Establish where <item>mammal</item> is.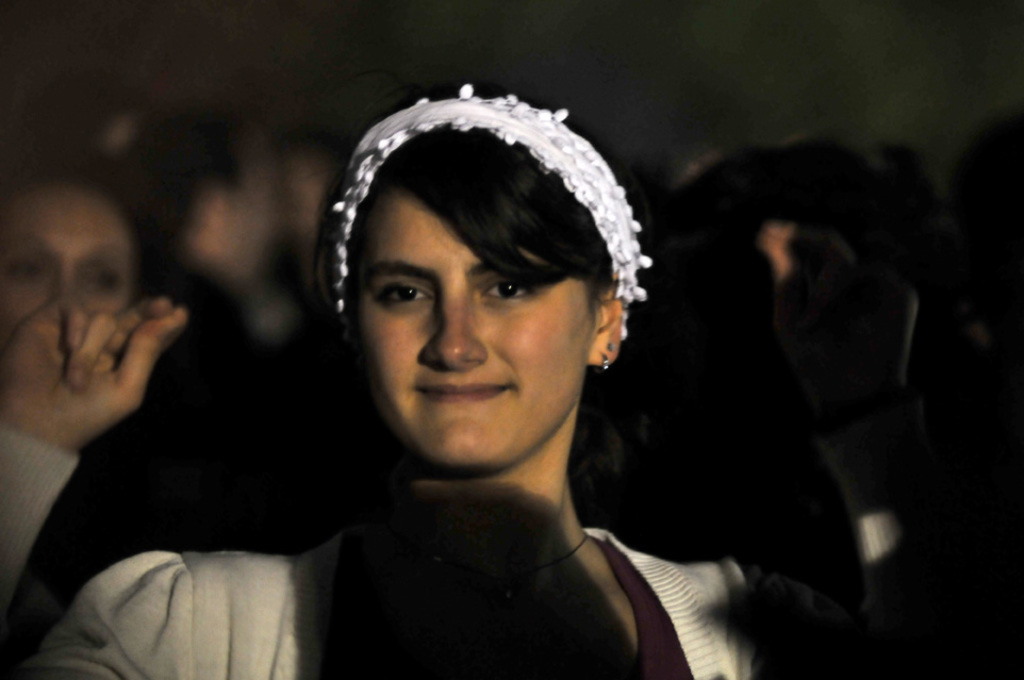
Established at 12 80 798 679.
